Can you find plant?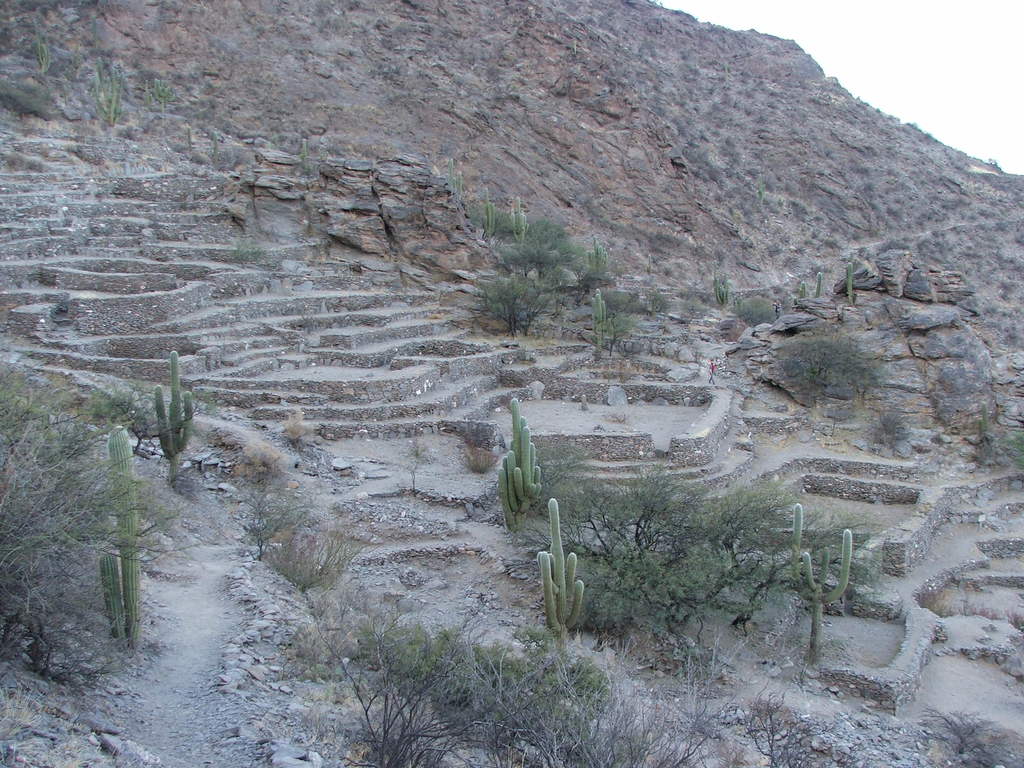
Yes, bounding box: {"x1": 730, "y1": 291, "x2": 787, "y2": 331}.
